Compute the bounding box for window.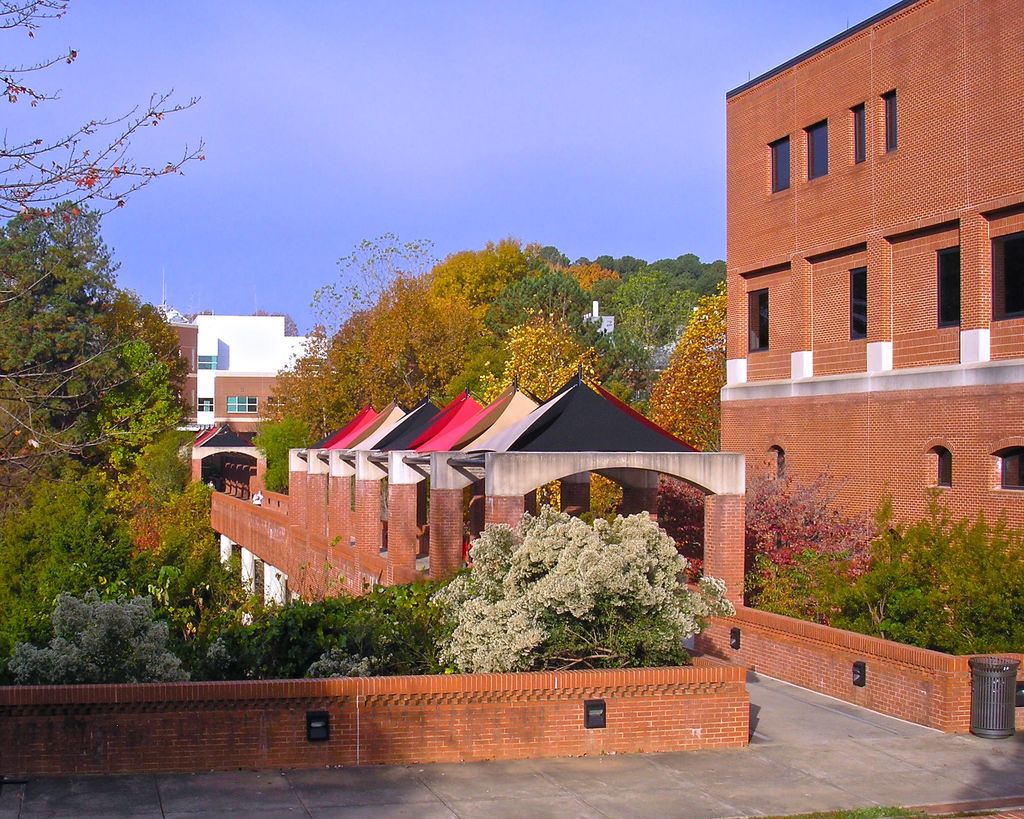
l=883, t=84, r=899, b=153.
